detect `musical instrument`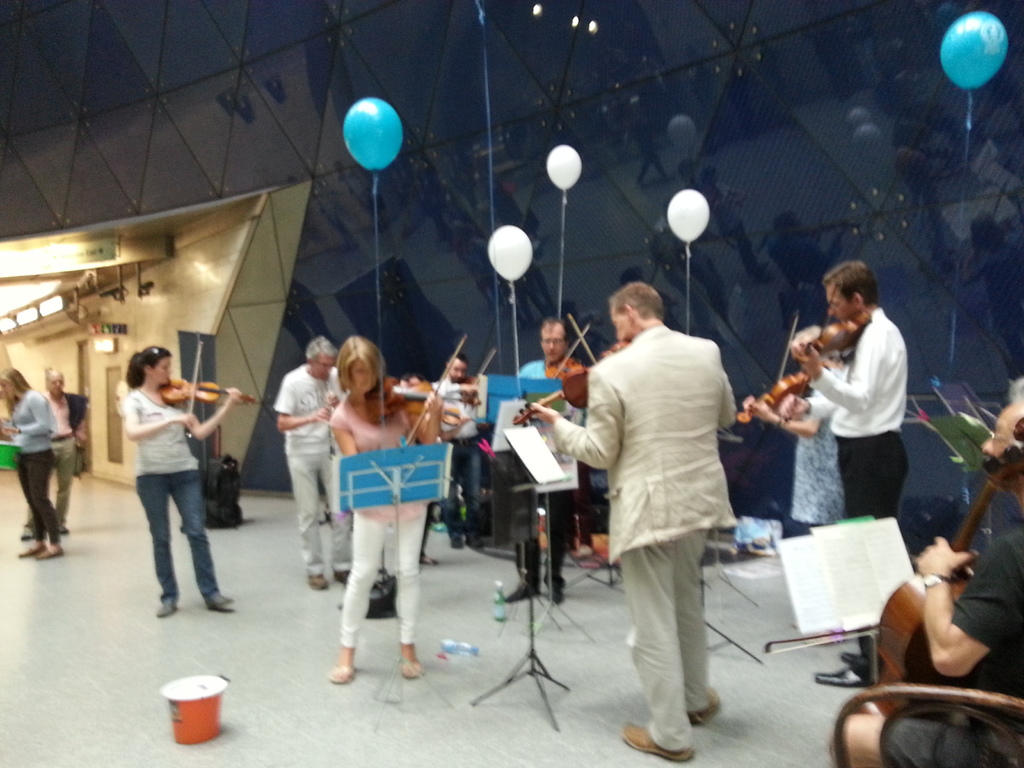
select_region(539, 310, 593, 409)
